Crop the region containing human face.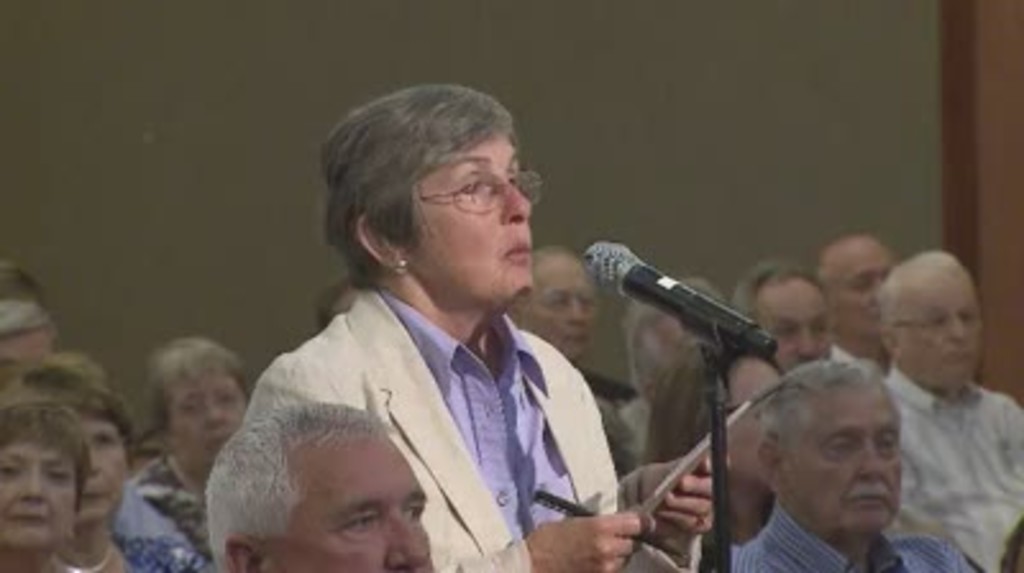
Crop region: x1=517 y1=261 x2=596 y2=361.
